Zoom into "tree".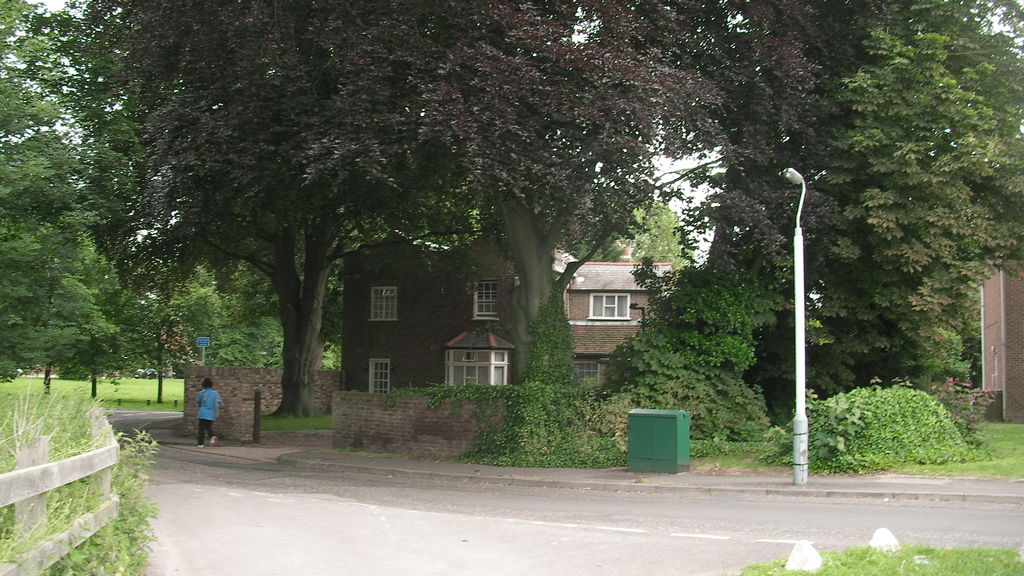
Zoom target: [127,262,204,394].
